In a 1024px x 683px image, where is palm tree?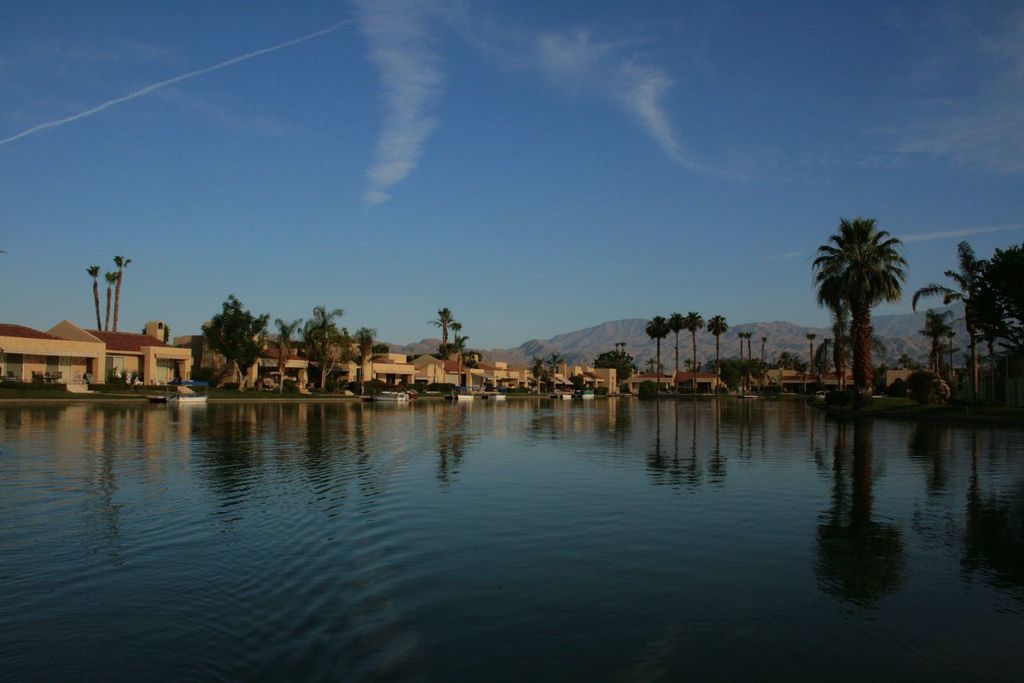
127, 295, 238, 355.
